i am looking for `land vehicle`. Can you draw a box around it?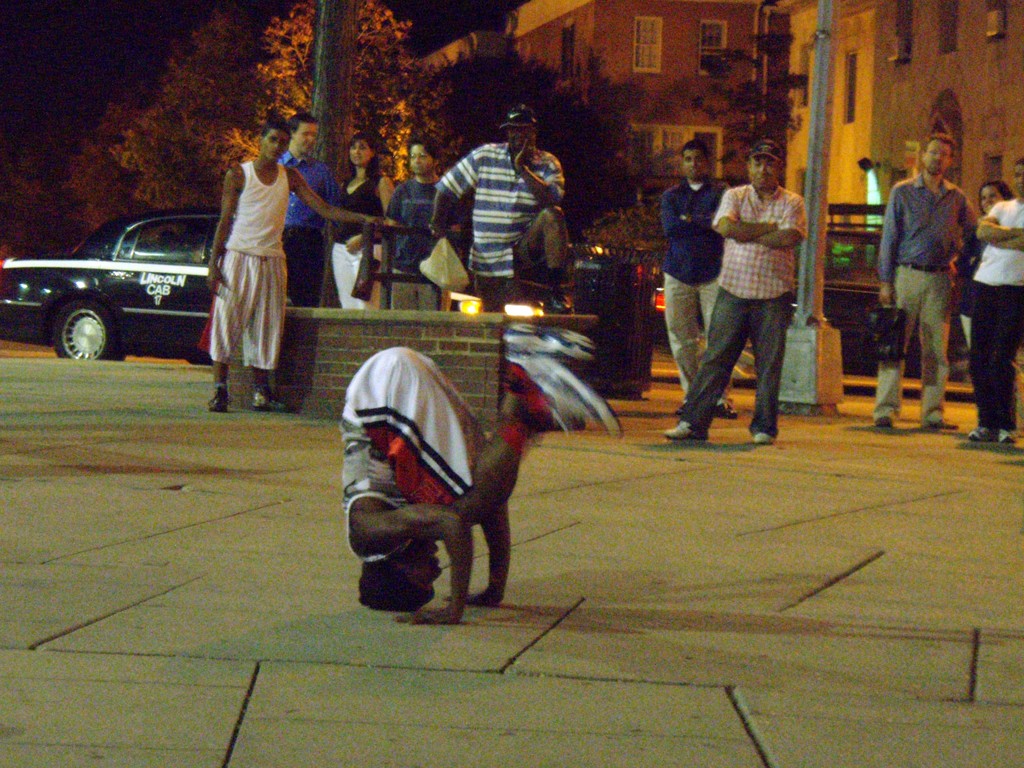
Sure, the bounding box is (x1=13, y1=197, x2=220, y2=369).
